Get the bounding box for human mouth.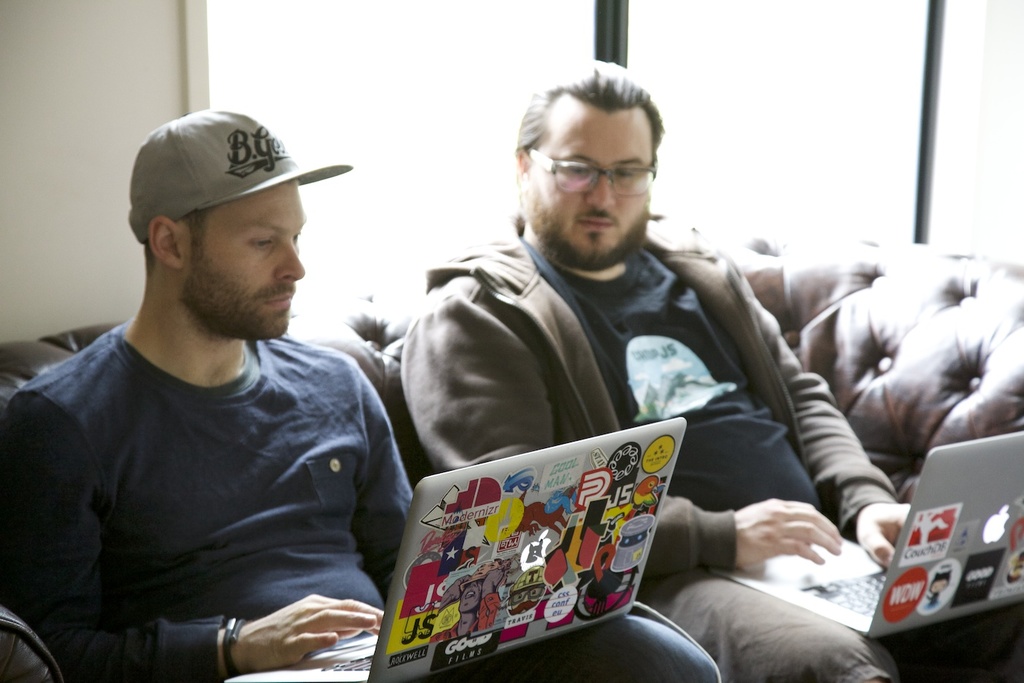
576 216 613 234.
